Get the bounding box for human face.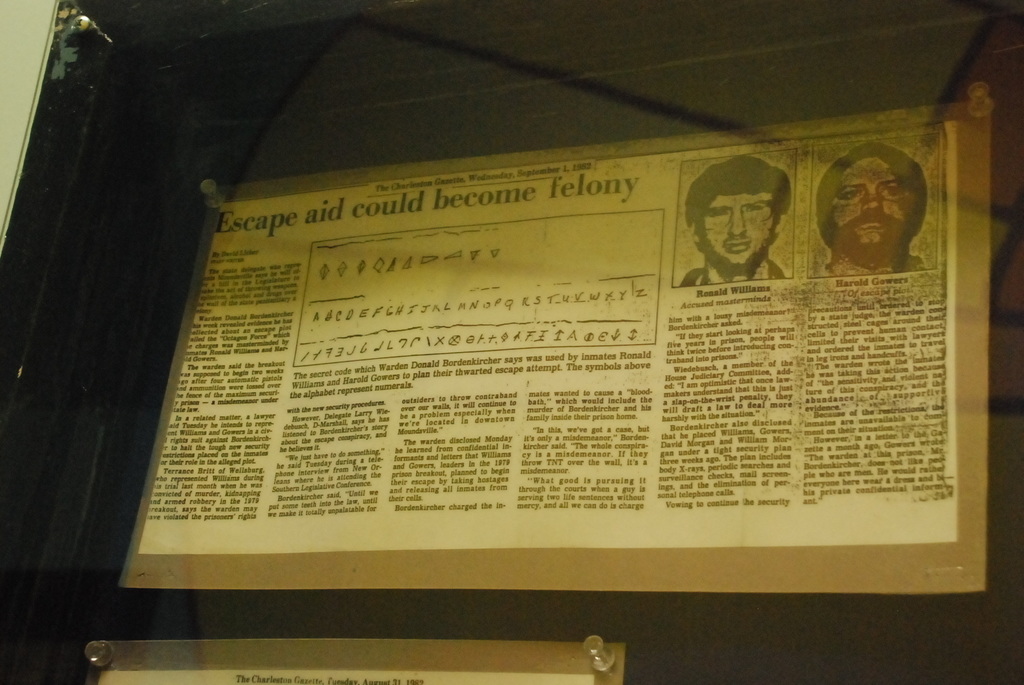
rect(831, 159, 917, 251).
